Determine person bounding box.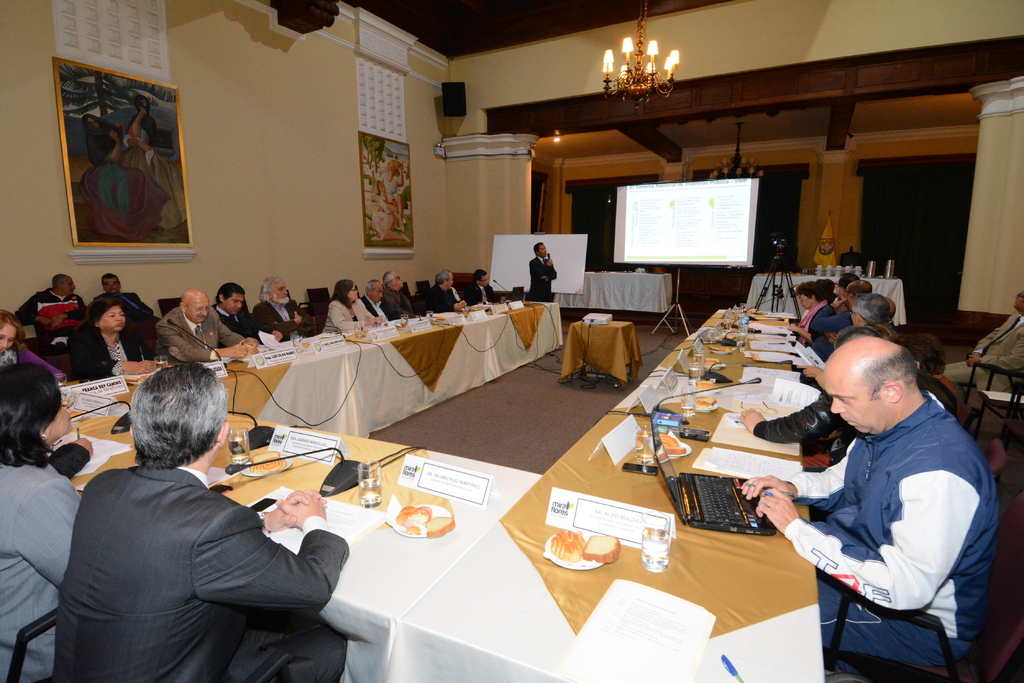
Determined: 212:281:281:347.
